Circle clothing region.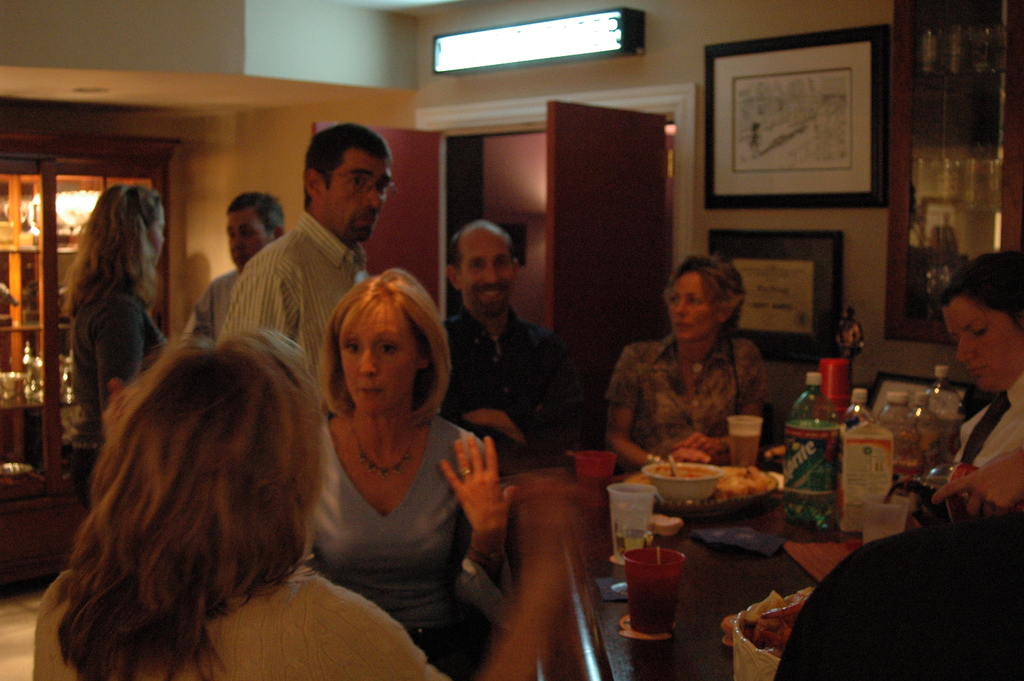
Region: <box>30,574,433,680</box>.
